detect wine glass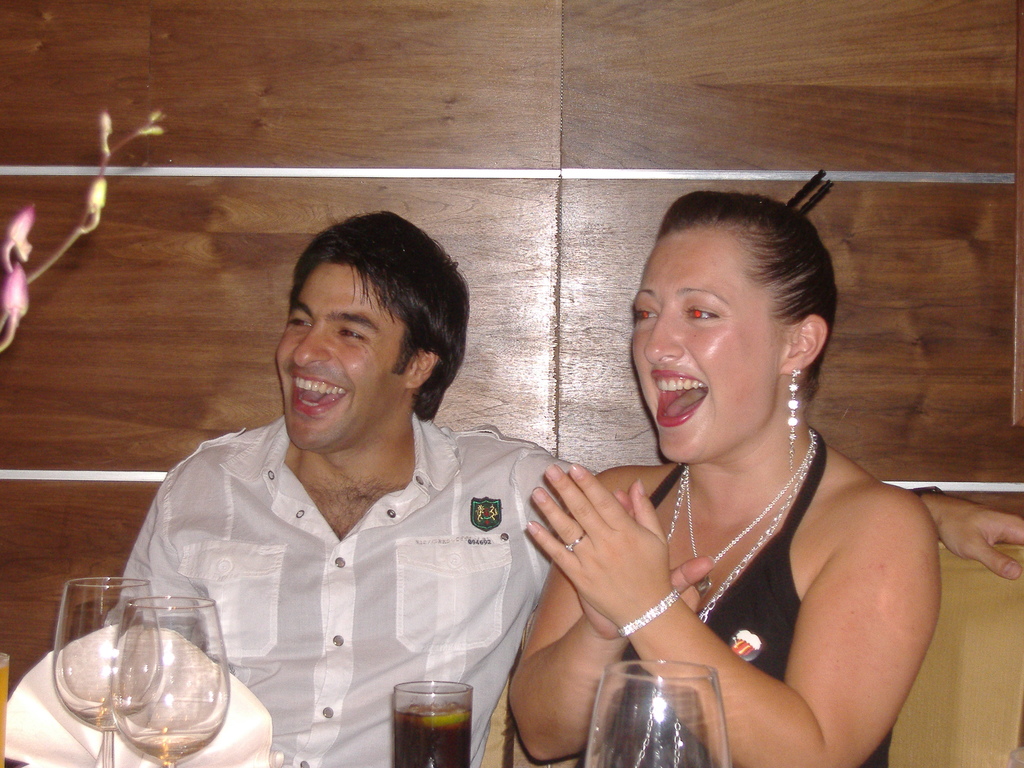
108 593 229 767
